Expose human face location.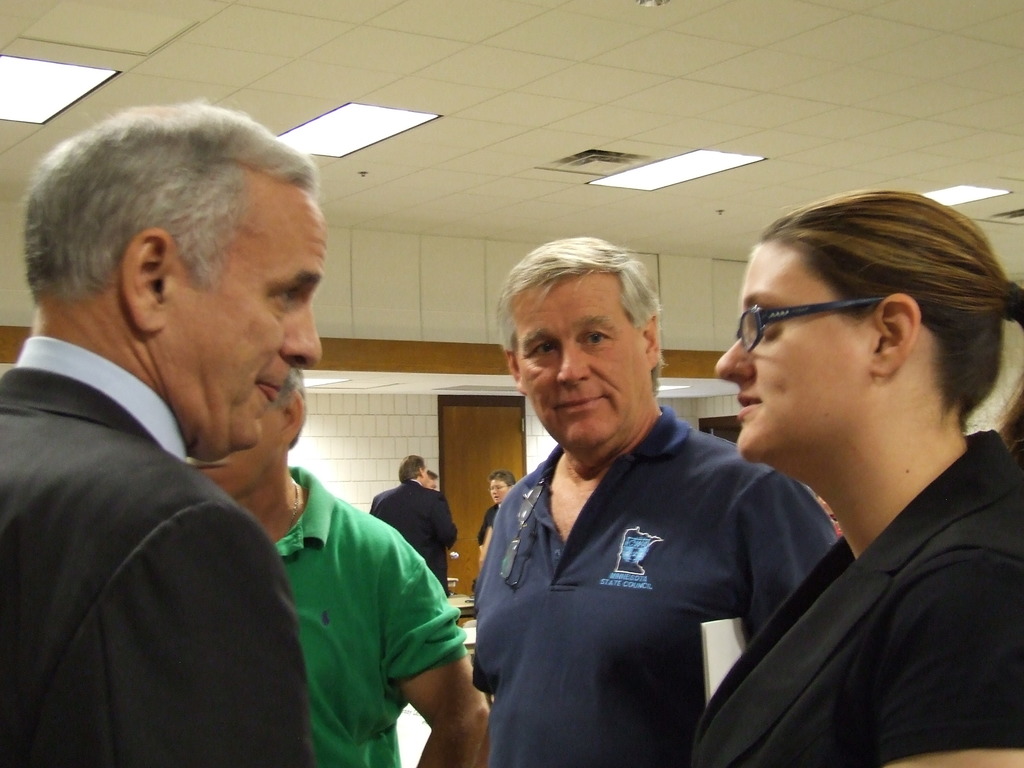
Exposed at (518,273,650,452).
